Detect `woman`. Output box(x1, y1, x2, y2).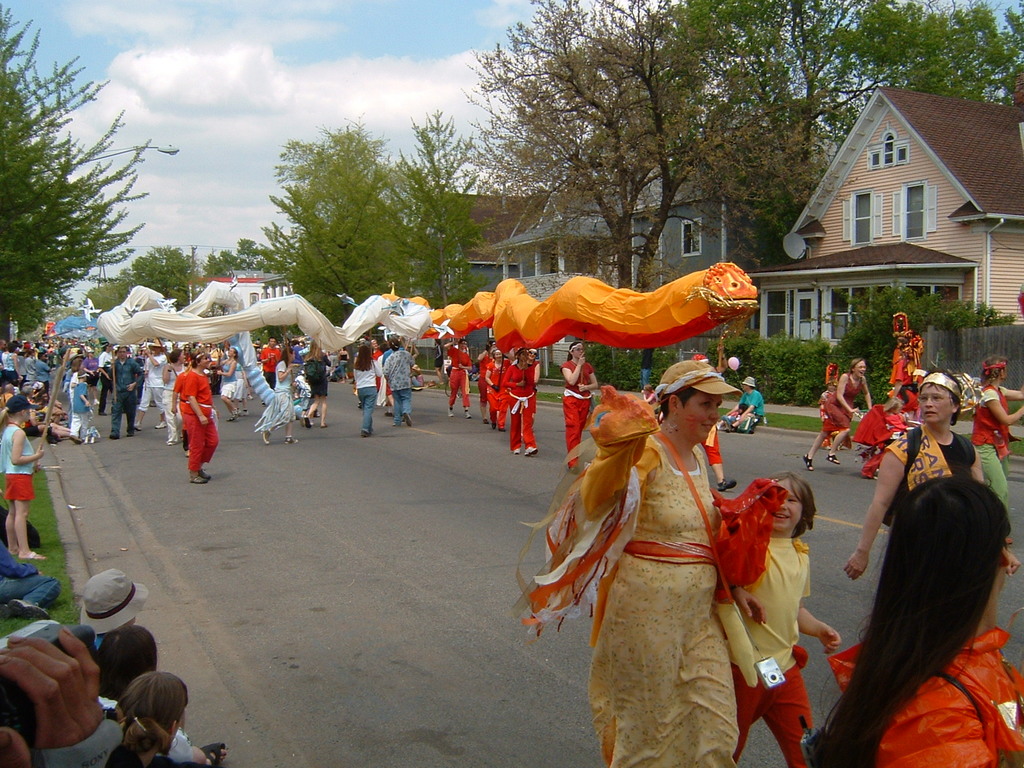
box(803, 360, 871, 474).
